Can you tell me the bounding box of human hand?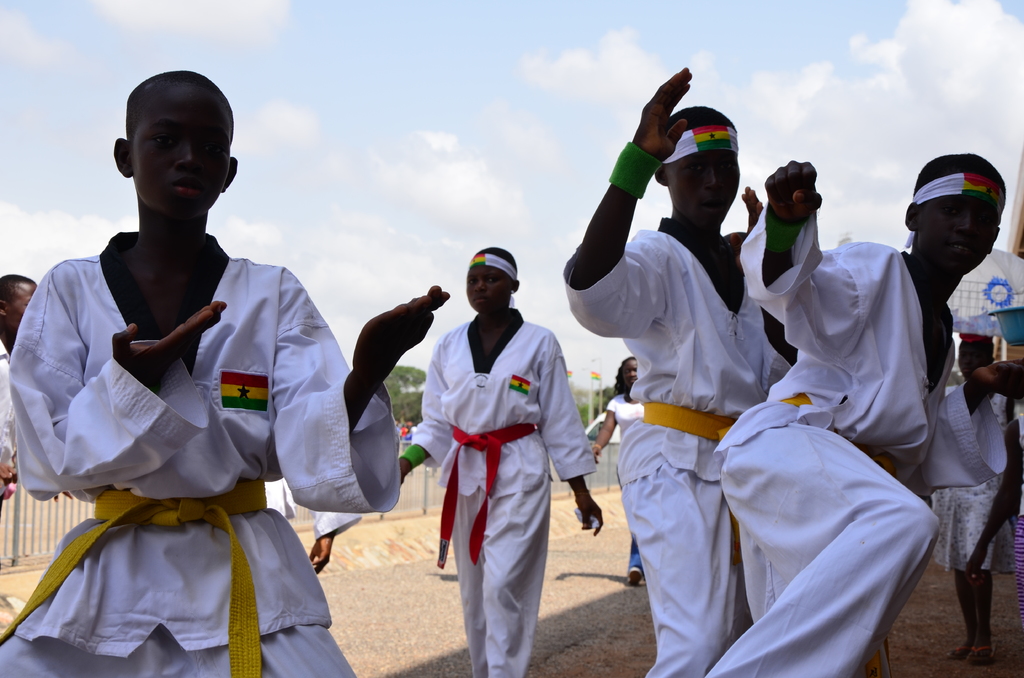
locate(762, 156, 821, 231).
